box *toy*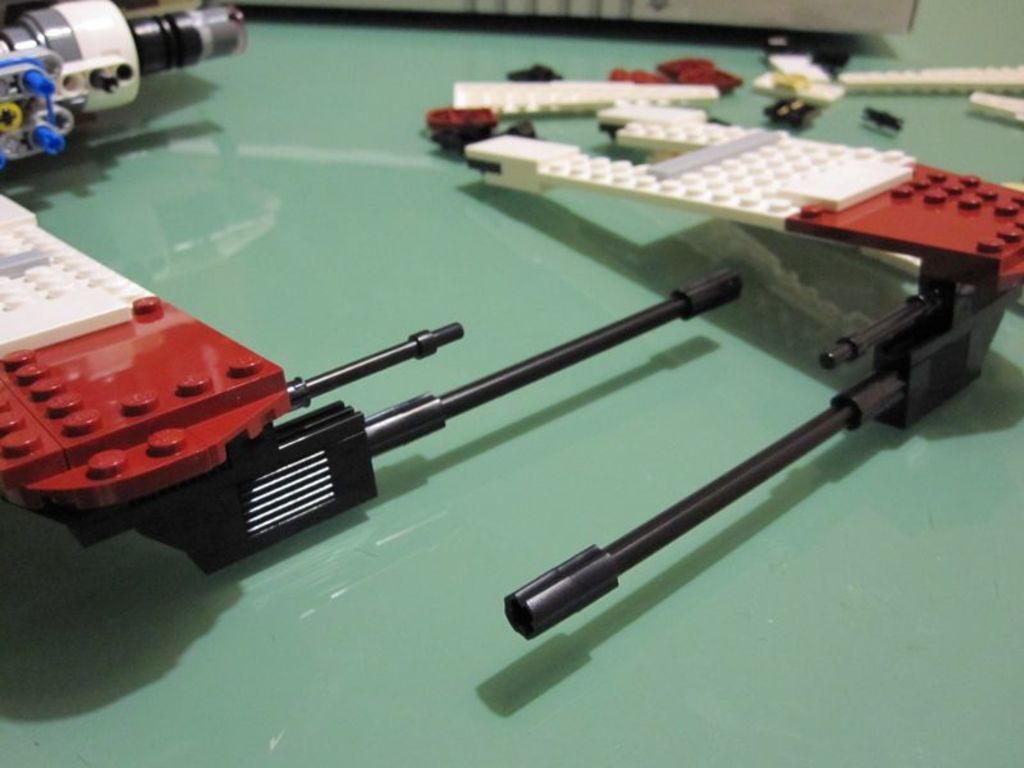
[0, 191, 741, 577]
